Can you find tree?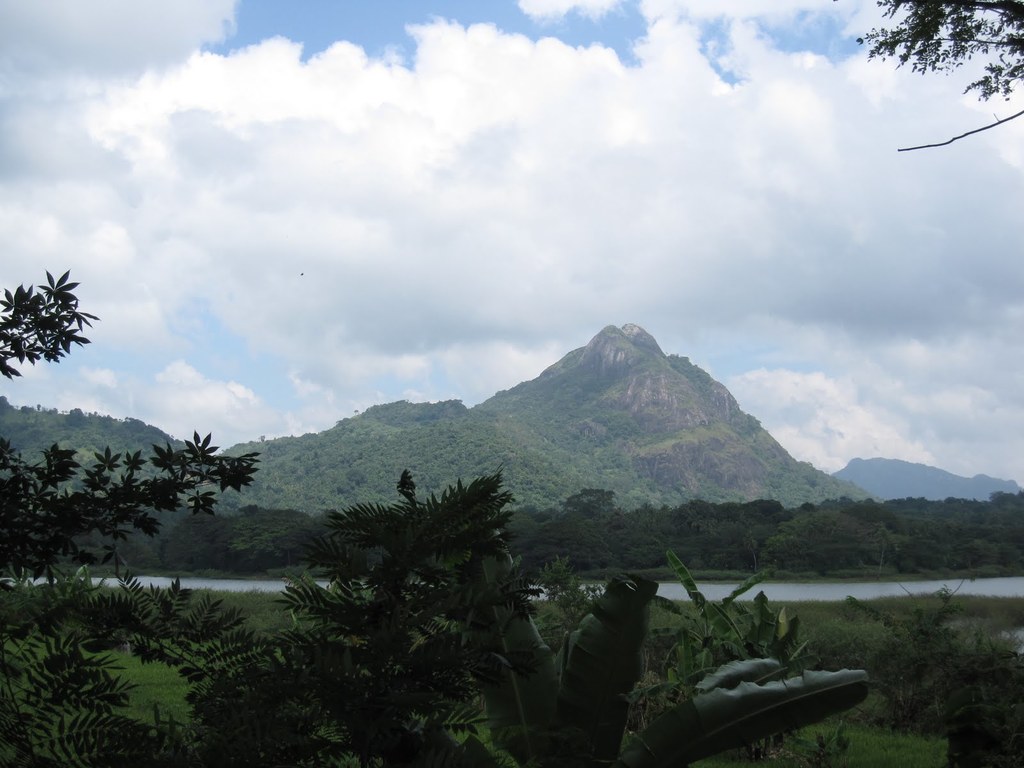
Yes, bounding box: left=856, top=0, right=1023, bottom=103.
